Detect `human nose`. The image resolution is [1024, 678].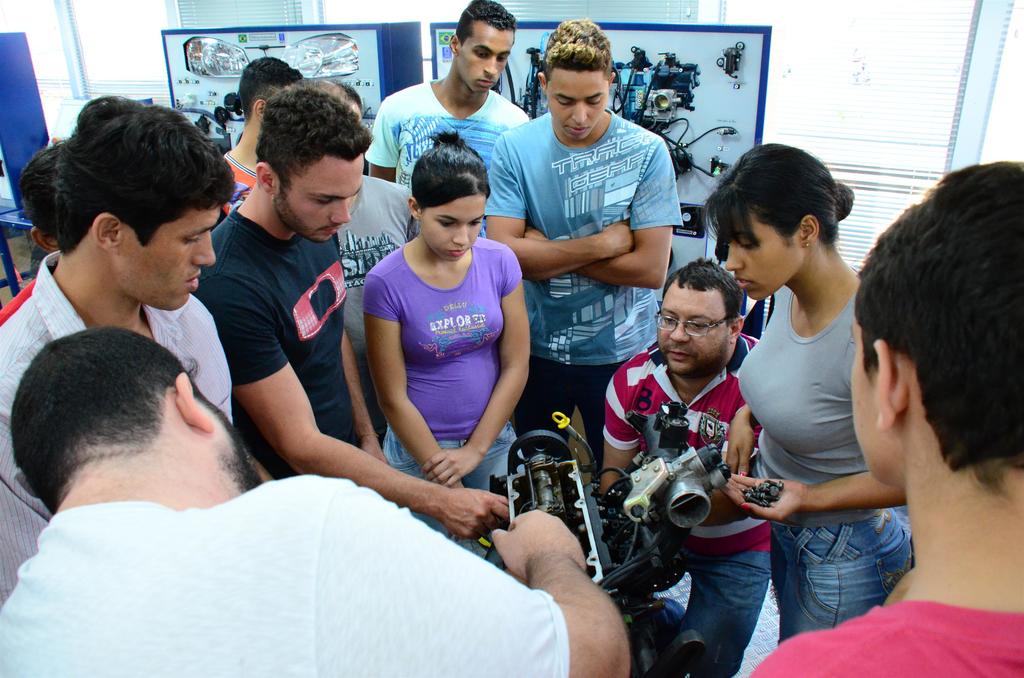
Rect(570, 99, 588, 127).
